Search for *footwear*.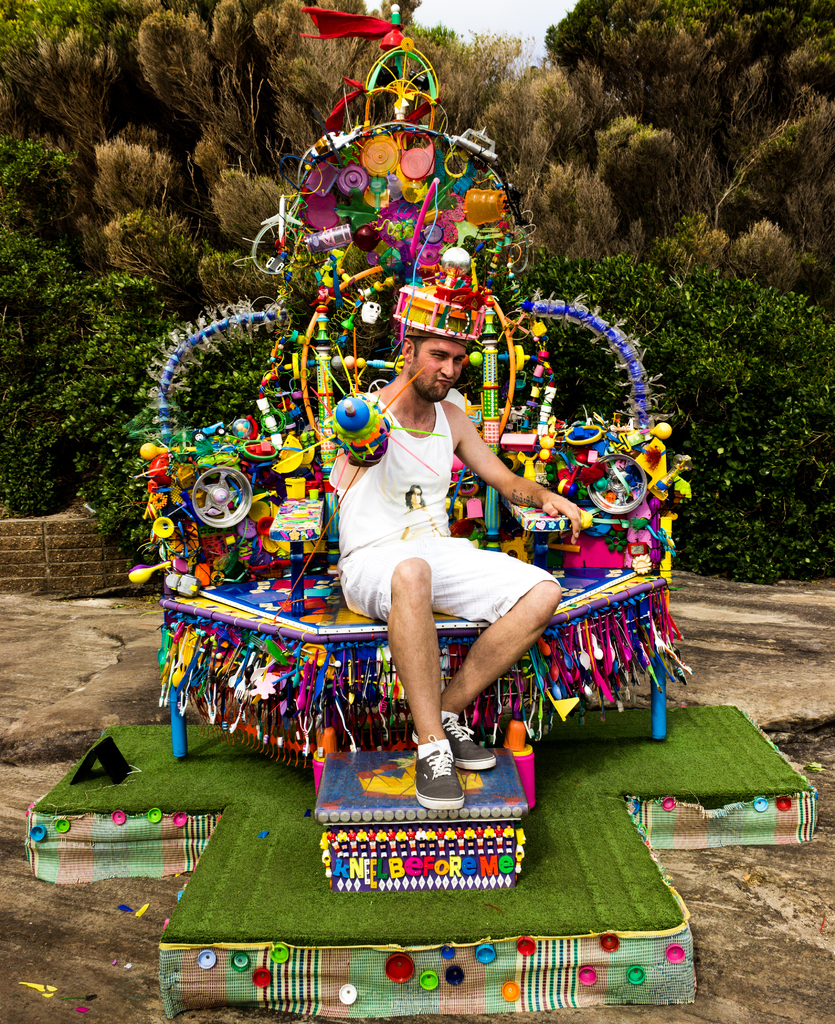
Found at Rect(437, 711, 496, 765).
